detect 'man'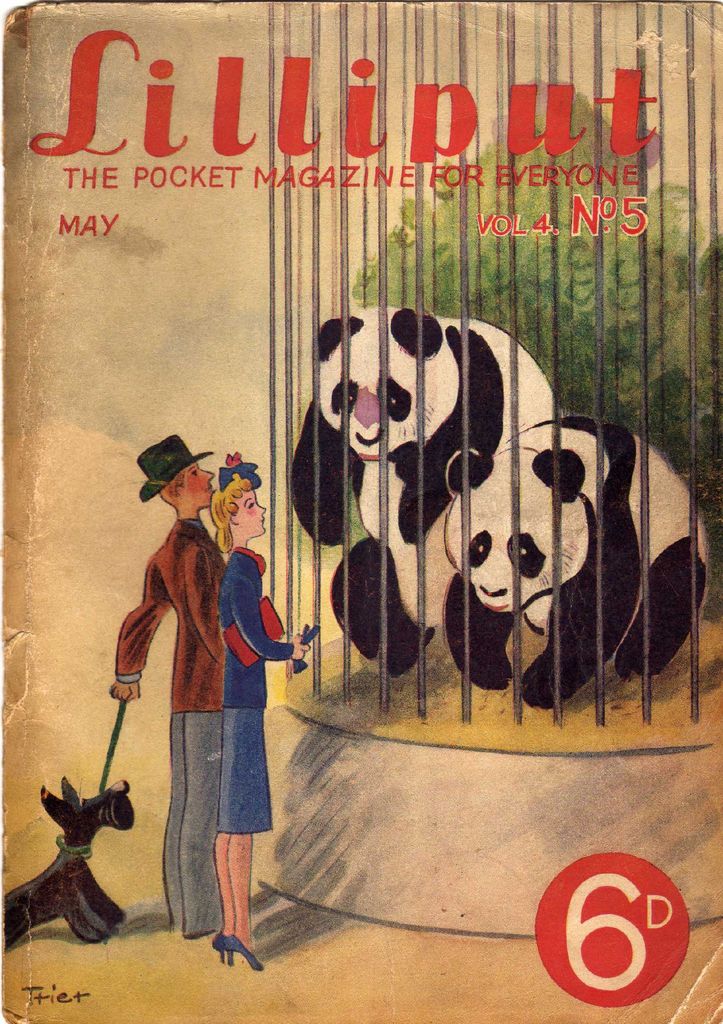
locate(108, 431, 225, 940)
